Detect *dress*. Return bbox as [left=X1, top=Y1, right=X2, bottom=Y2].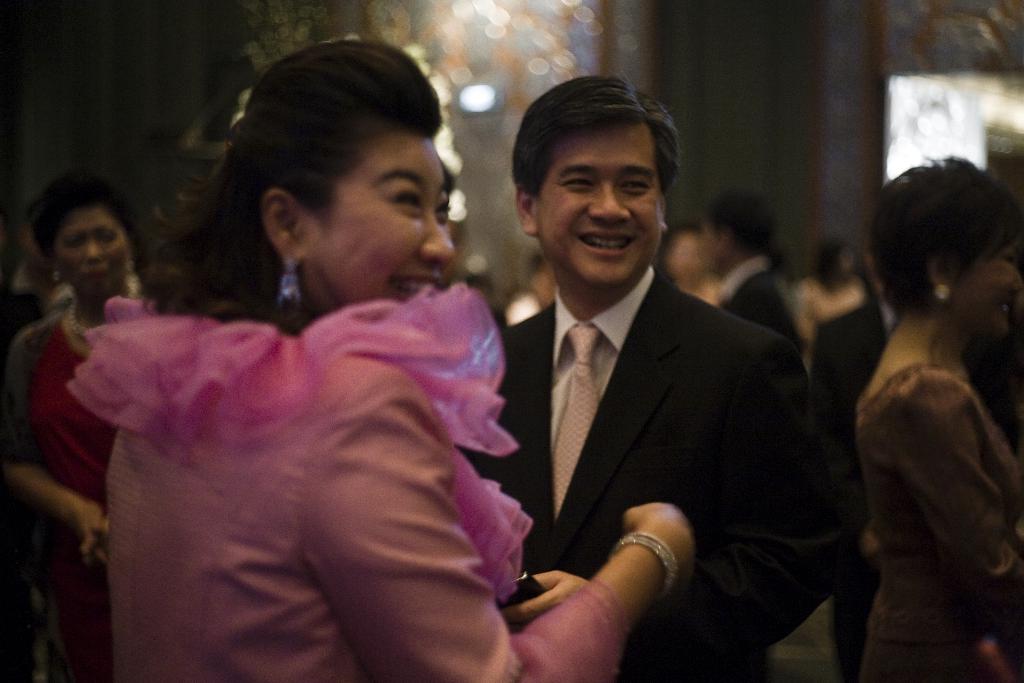
[left=70, top=283, right=623, bottom=682].
